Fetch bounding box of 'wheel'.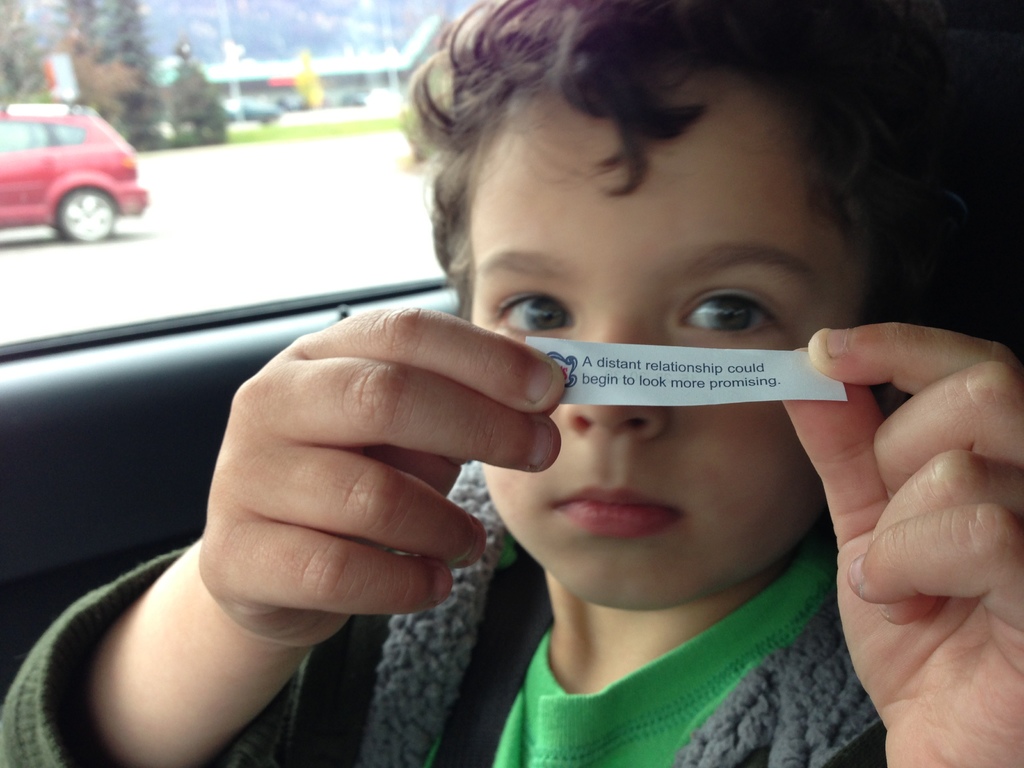
Bbox: x1=40 y1=181 x2=120 y2=246.
